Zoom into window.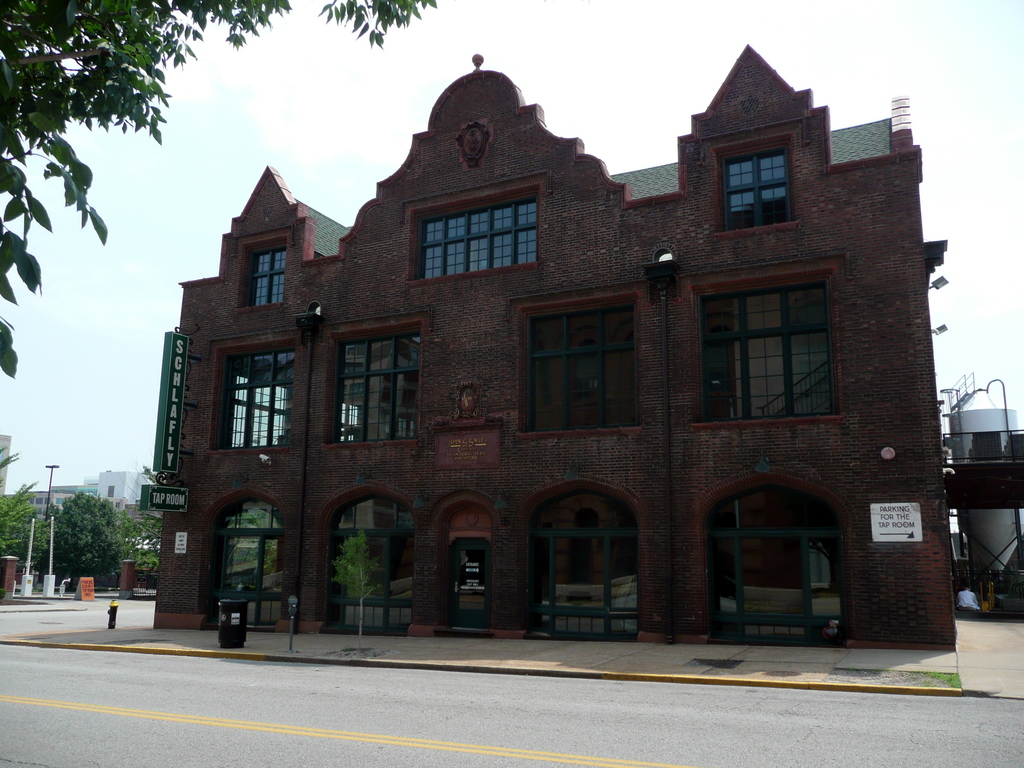
Zoom target: x1=29 y1=499 x2=33 y2=505.
